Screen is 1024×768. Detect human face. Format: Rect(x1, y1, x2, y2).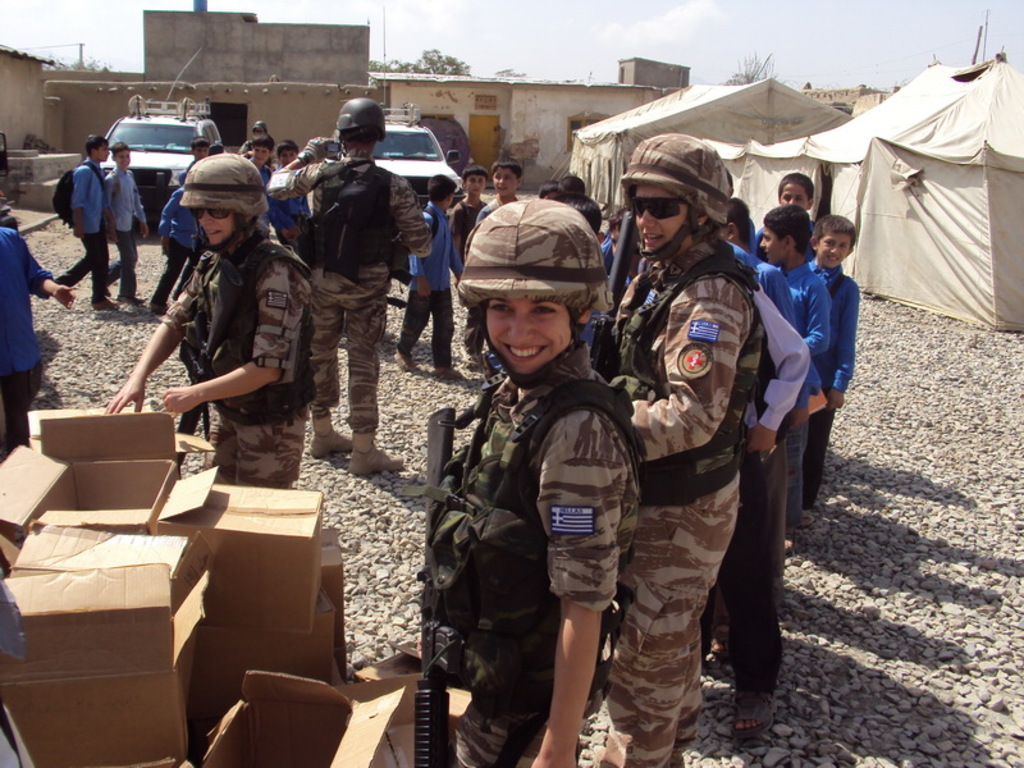
Rect(95, 142, 113, 160).
